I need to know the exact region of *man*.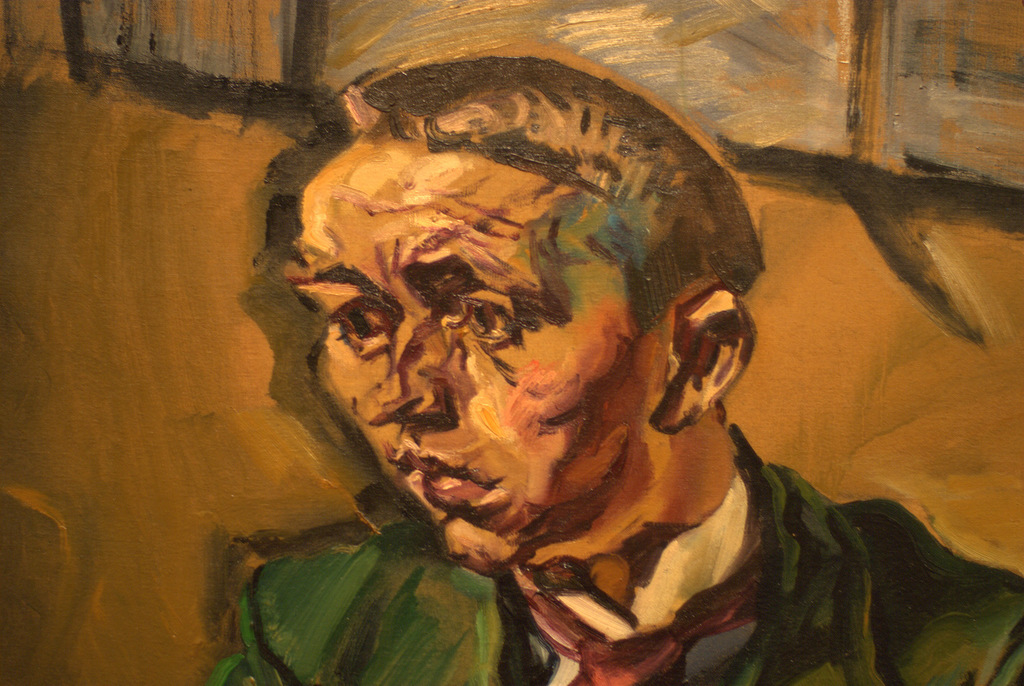
Region: 200,33,1023,685.
